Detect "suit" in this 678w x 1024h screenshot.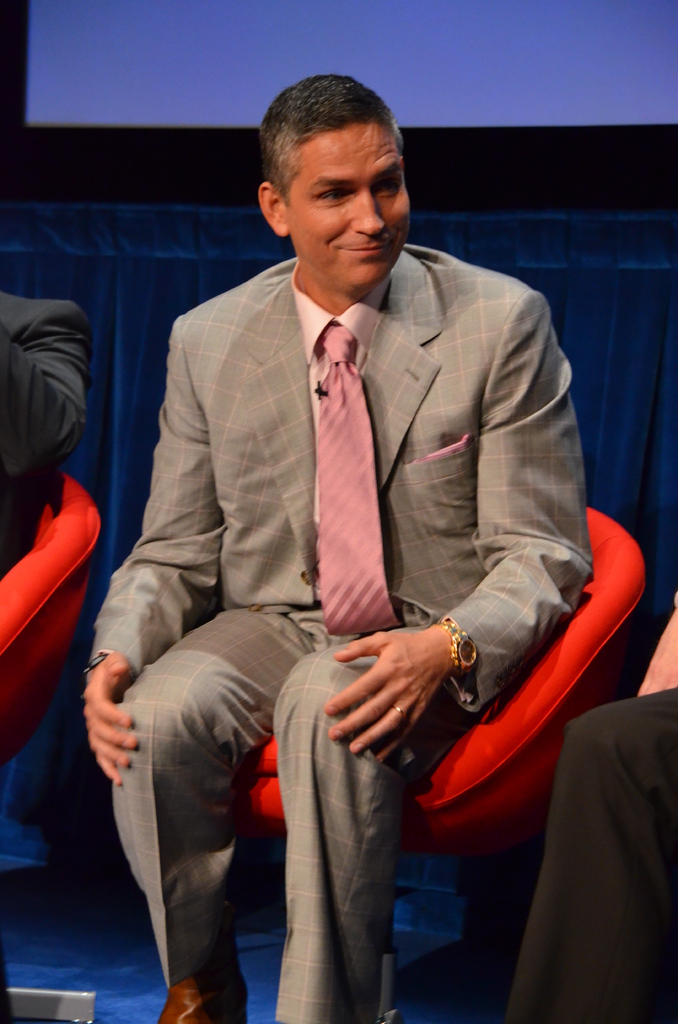
Detection: pyautogui.locateOnScreen(107, 156, 600, 1004).
